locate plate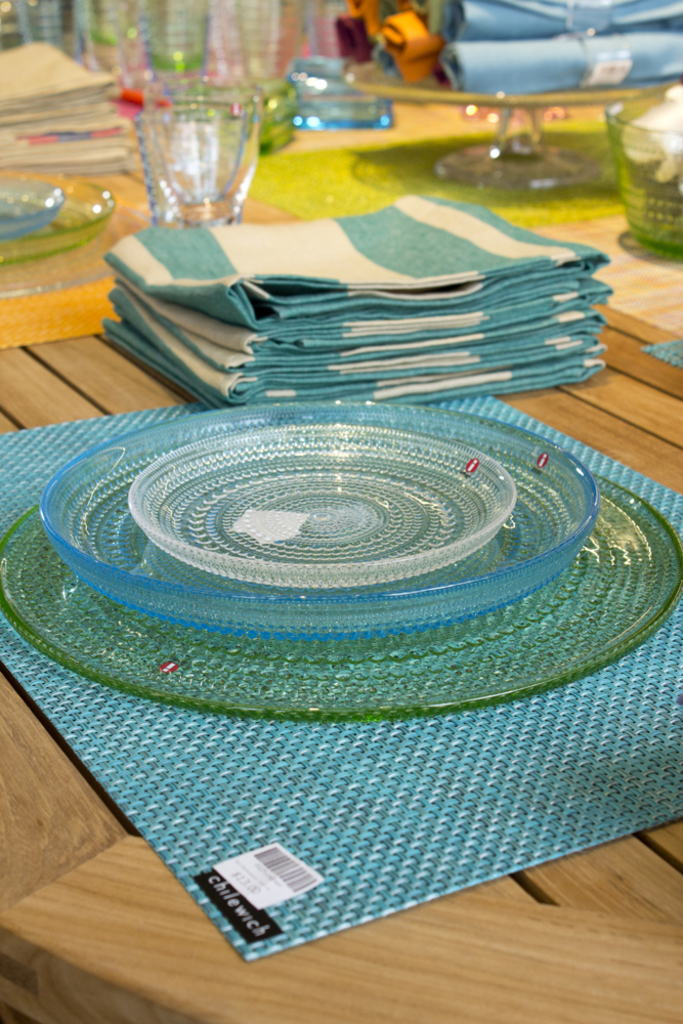
127/423/514/589
